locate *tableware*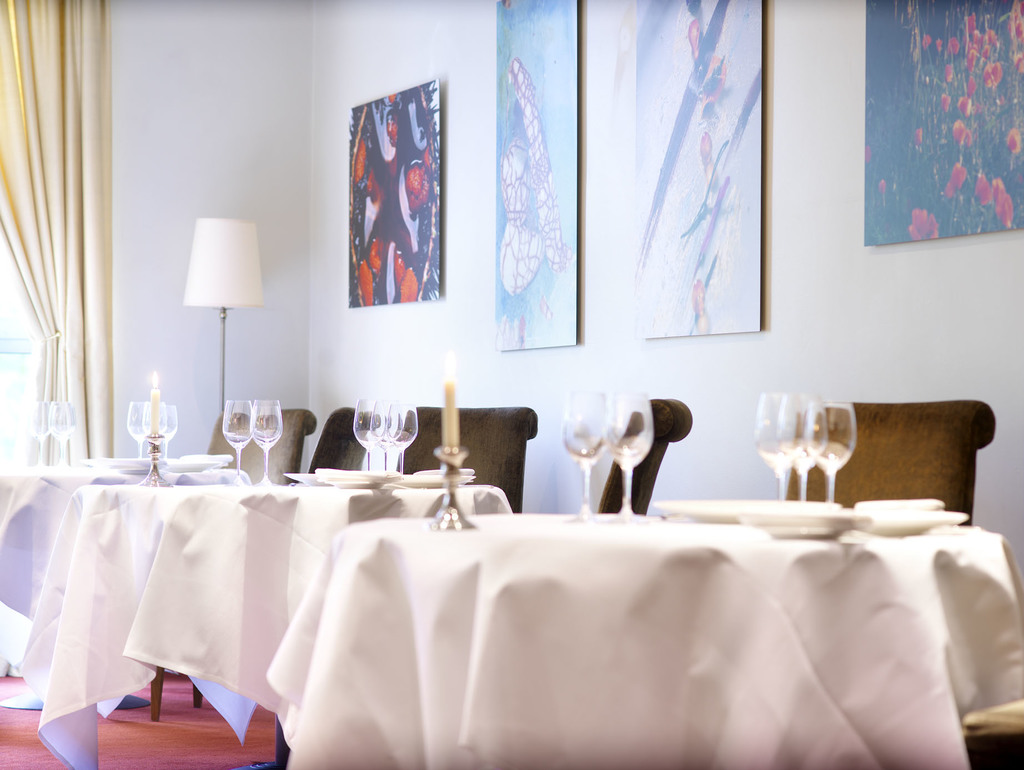
<bbox>223, 398, 253, 485</bbox>
